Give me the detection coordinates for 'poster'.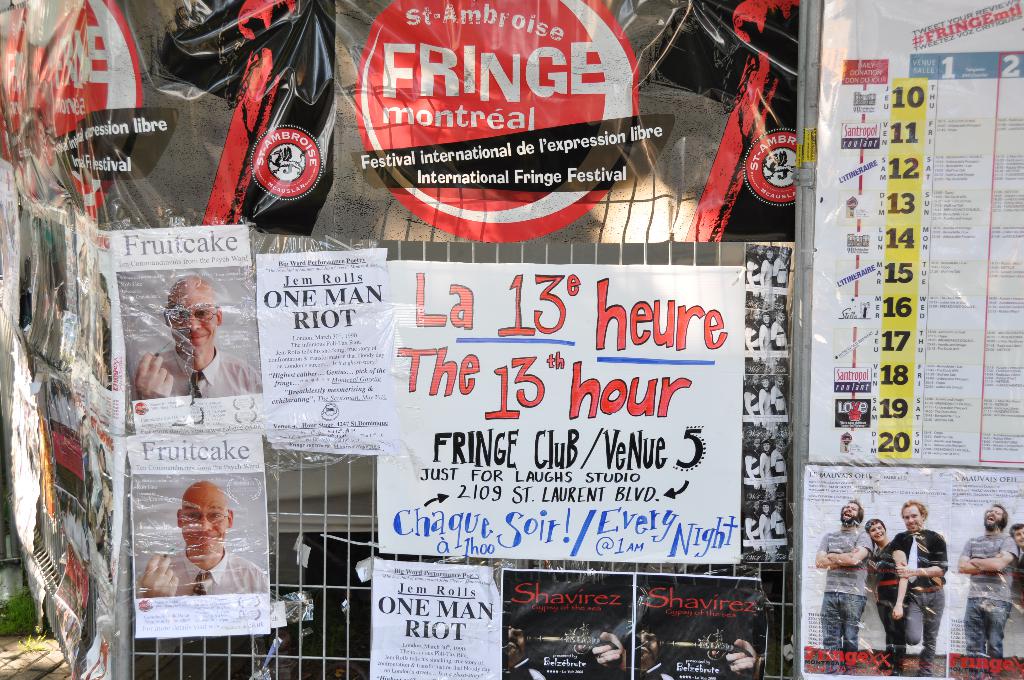
(122,434,269,635).
